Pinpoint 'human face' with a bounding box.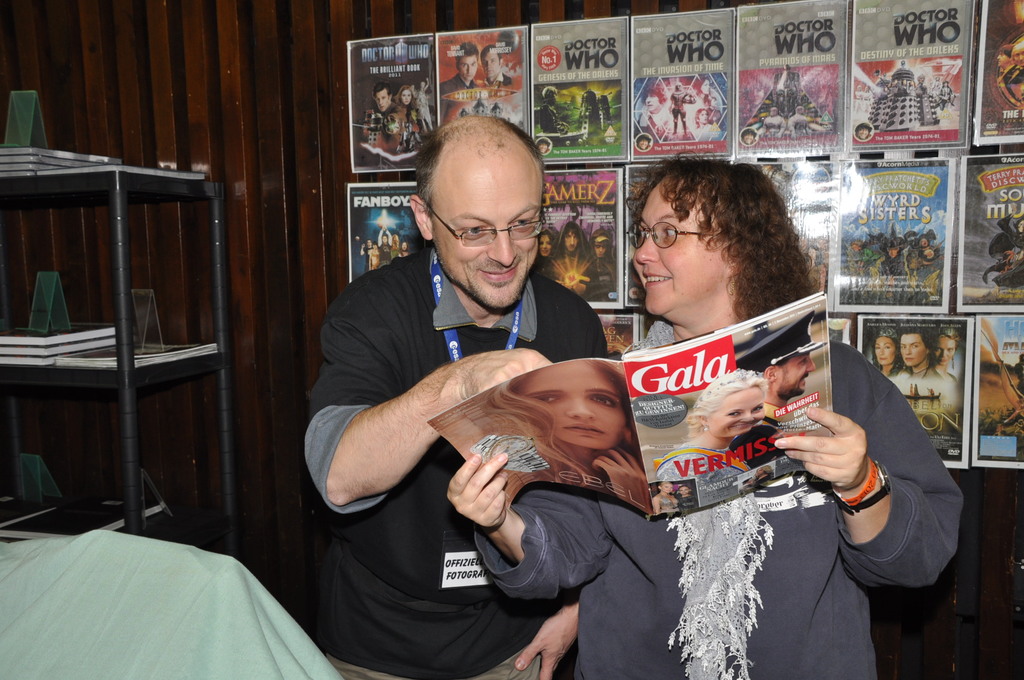
bbox=(632, 191, 717, 315).
